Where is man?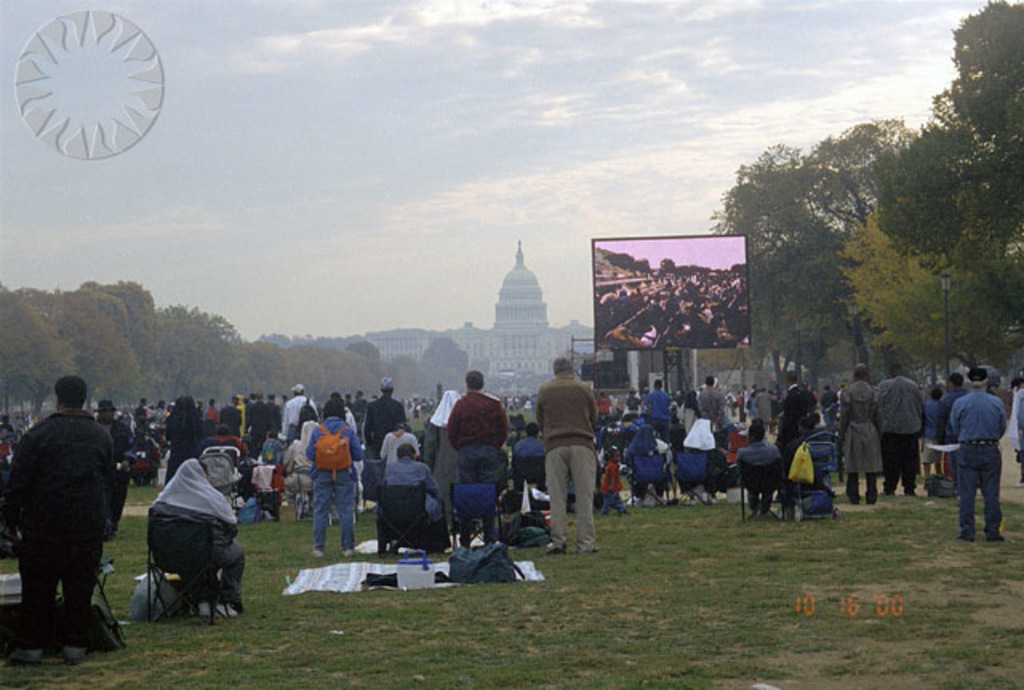
bbox=(246, 392, 267, 435).
